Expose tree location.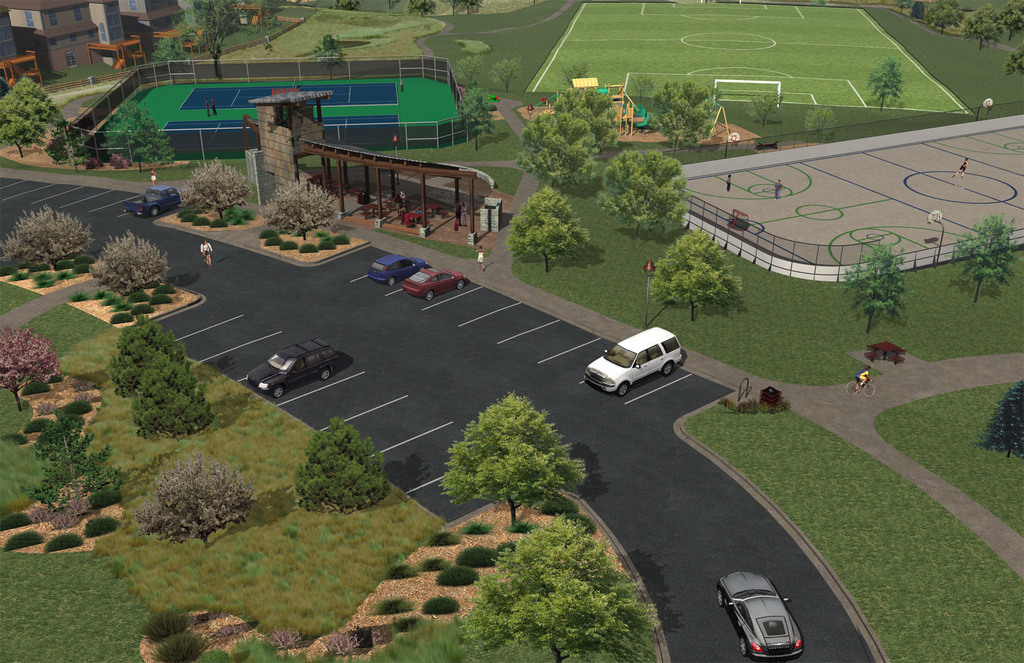
Exposed at locate(406, 0, 438, 13).
